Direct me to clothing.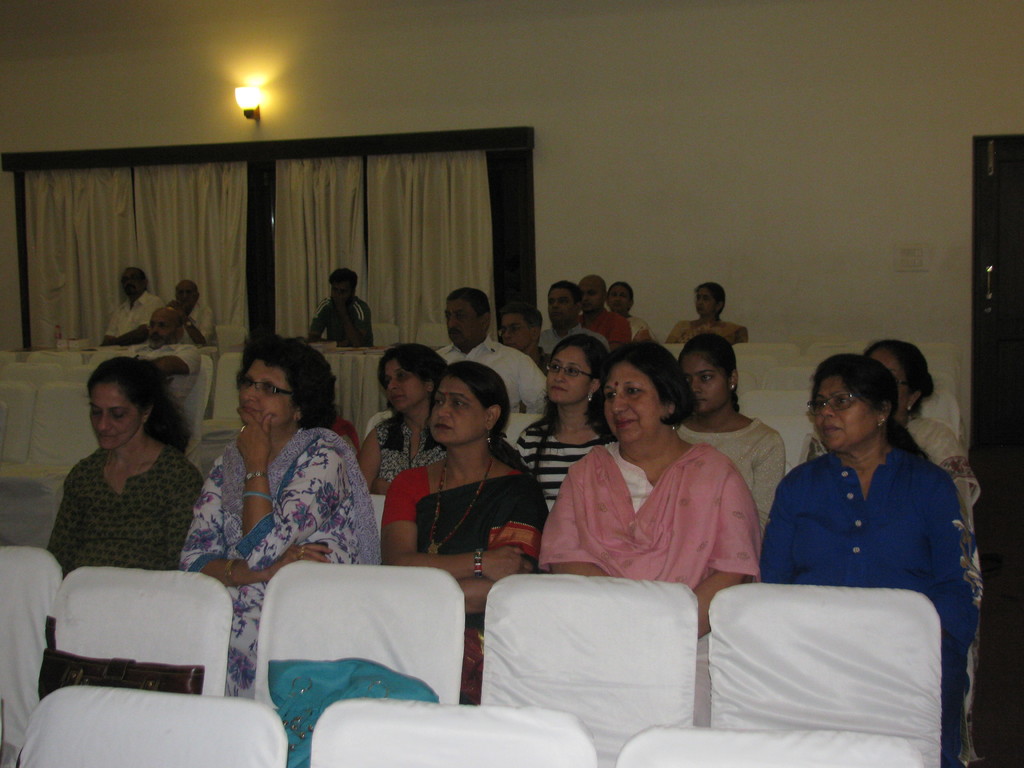
Direction: 395, 460, 554, 699.
